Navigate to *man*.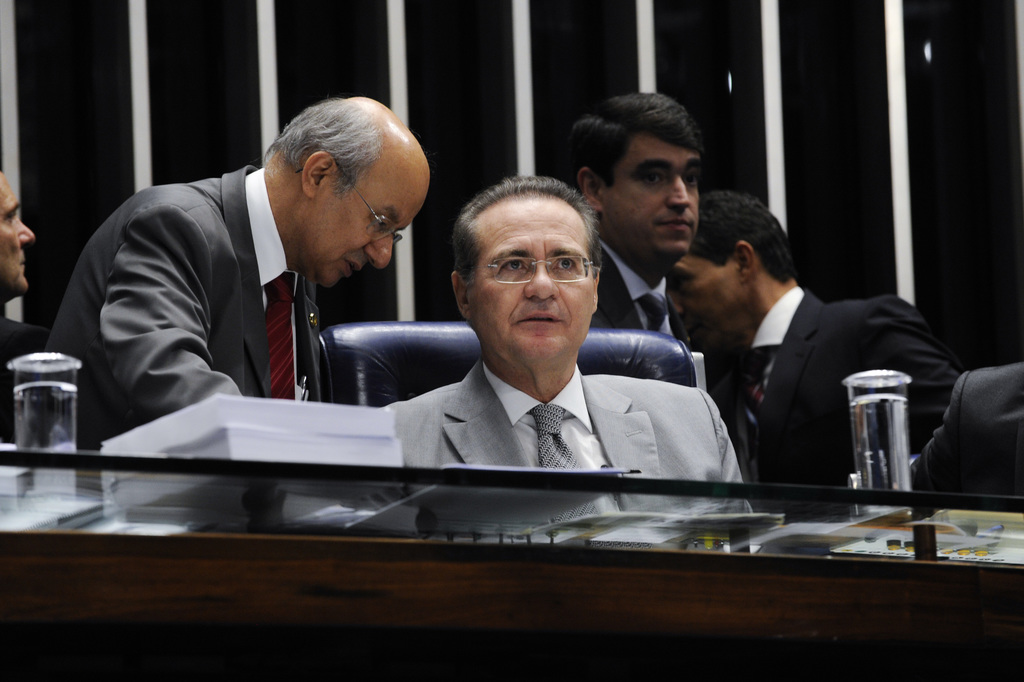
Navigation target: 383 174 758 536.
